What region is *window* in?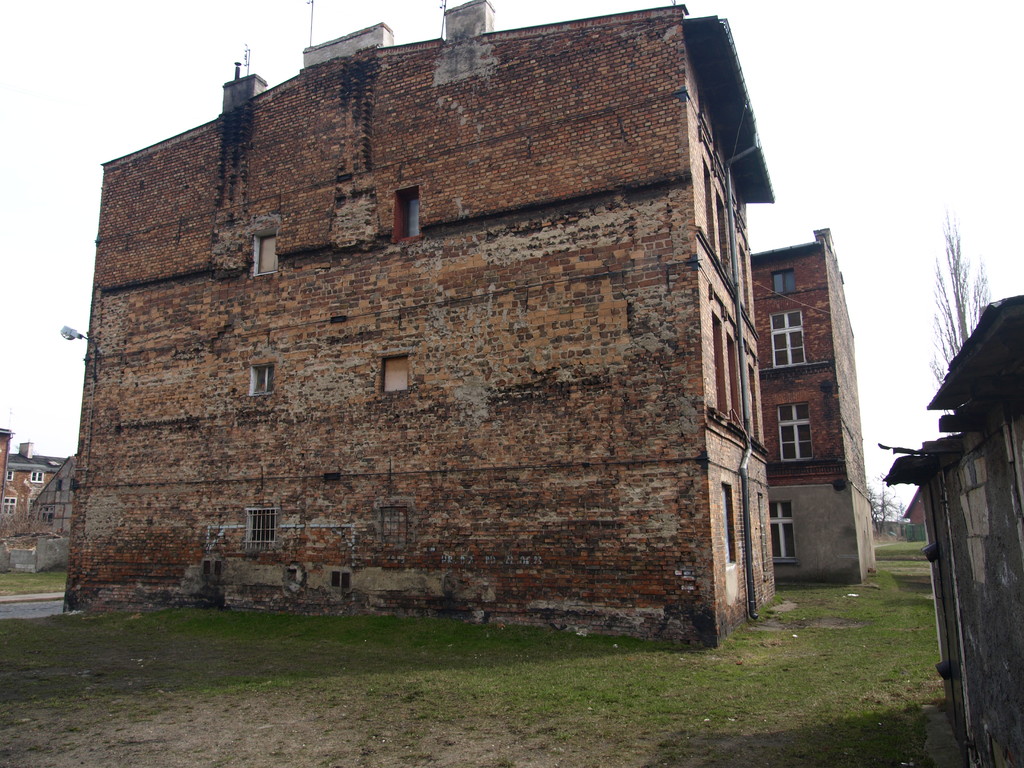
select_region(28, 468, 44, 484).
